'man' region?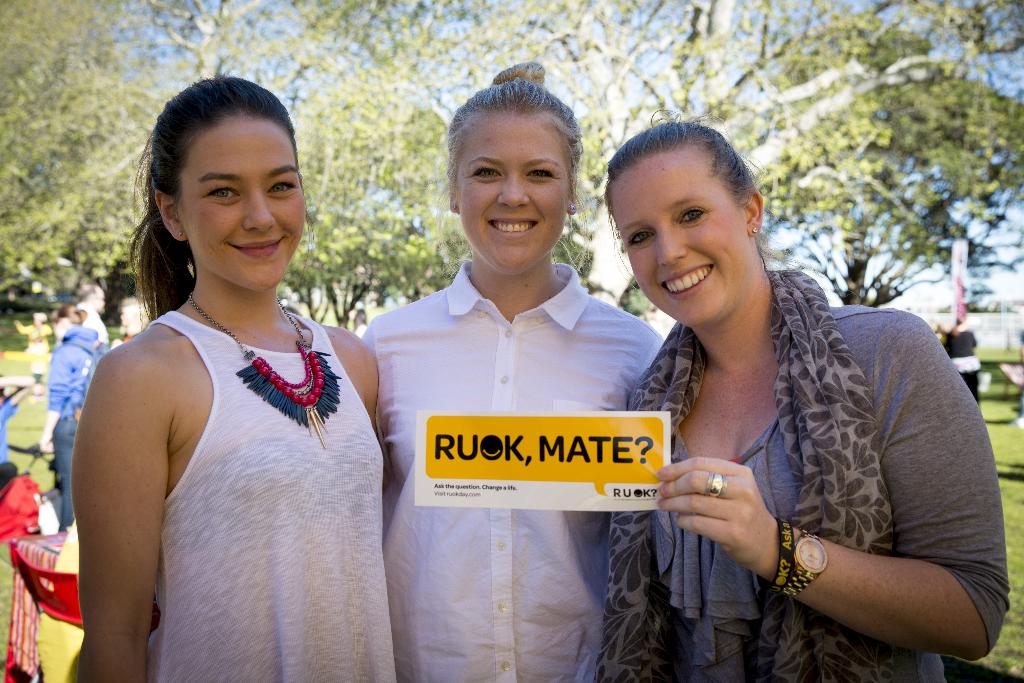
region(65, 271, 115, 341)
